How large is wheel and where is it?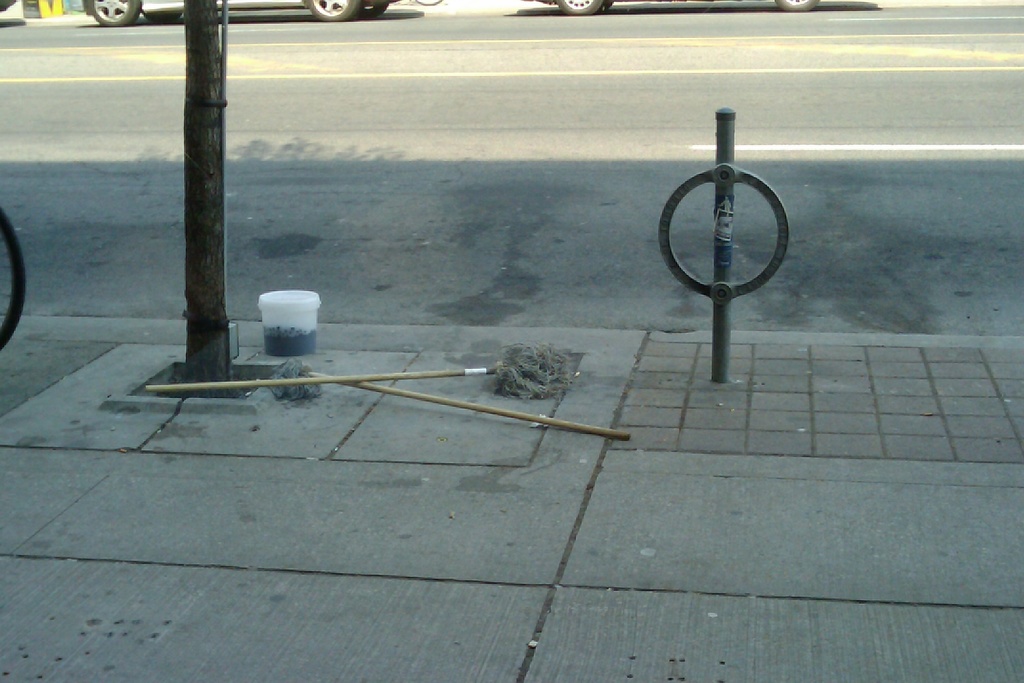
Bounding box: bbox=(84, 0, 141, 26).
